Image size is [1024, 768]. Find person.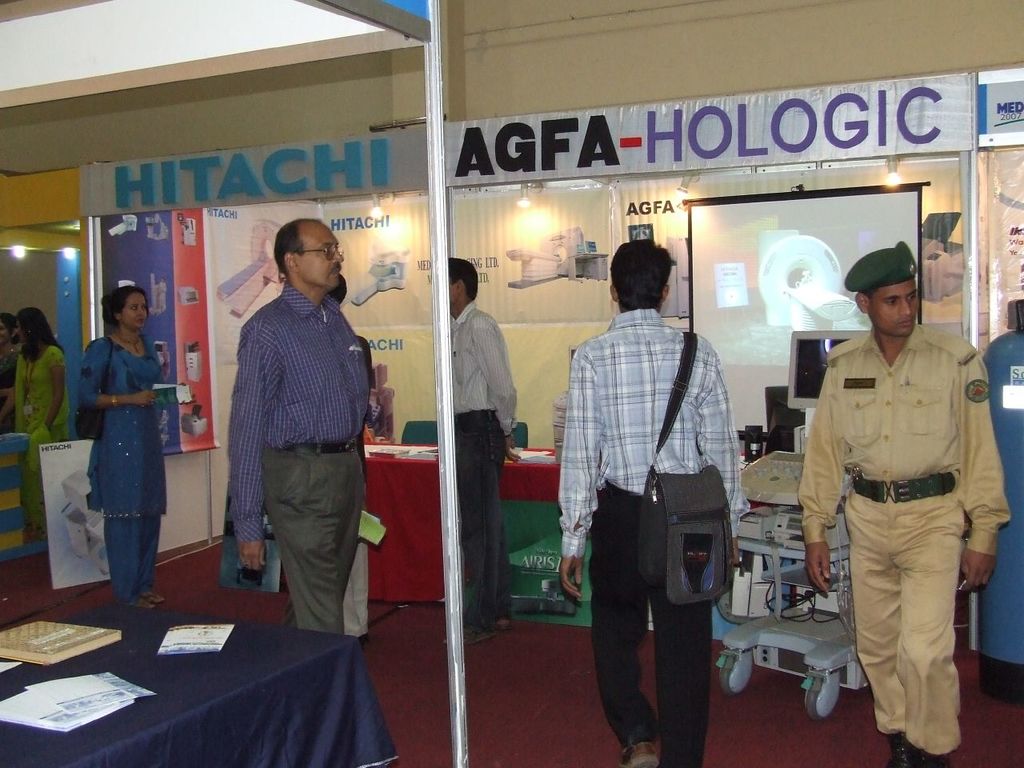
box(557, 231, 749, 767).
